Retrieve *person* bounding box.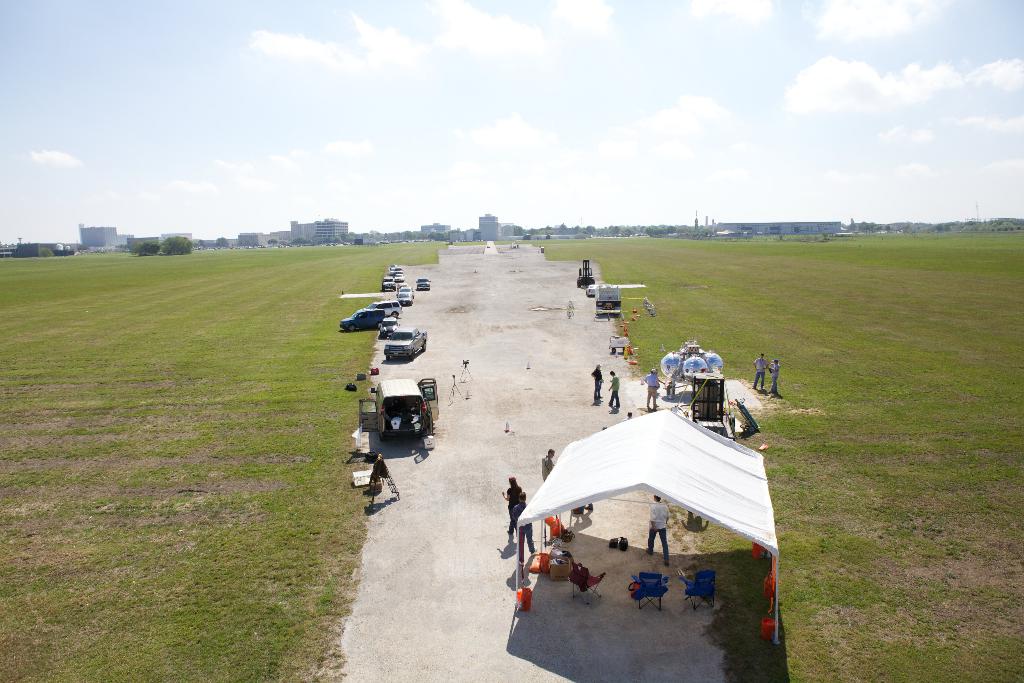
Bounding box: x1=653, y1=368, x2=669, y2=391.
